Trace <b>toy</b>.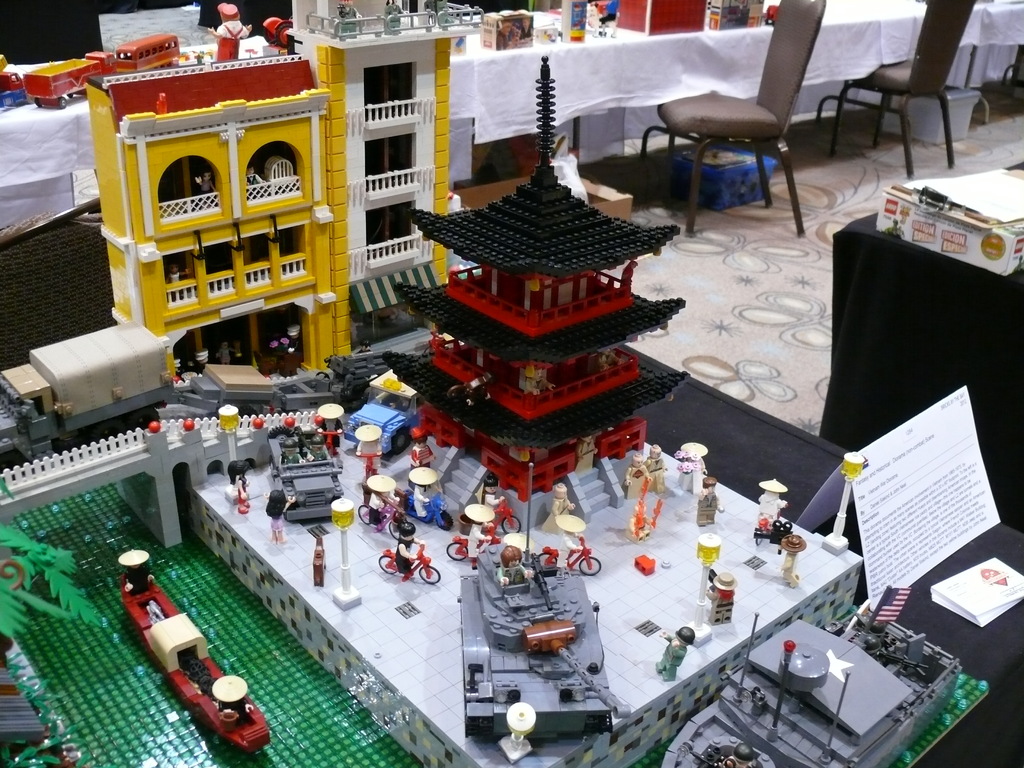
Traced to x1=589, y1=1, x2=621, y2=38.
